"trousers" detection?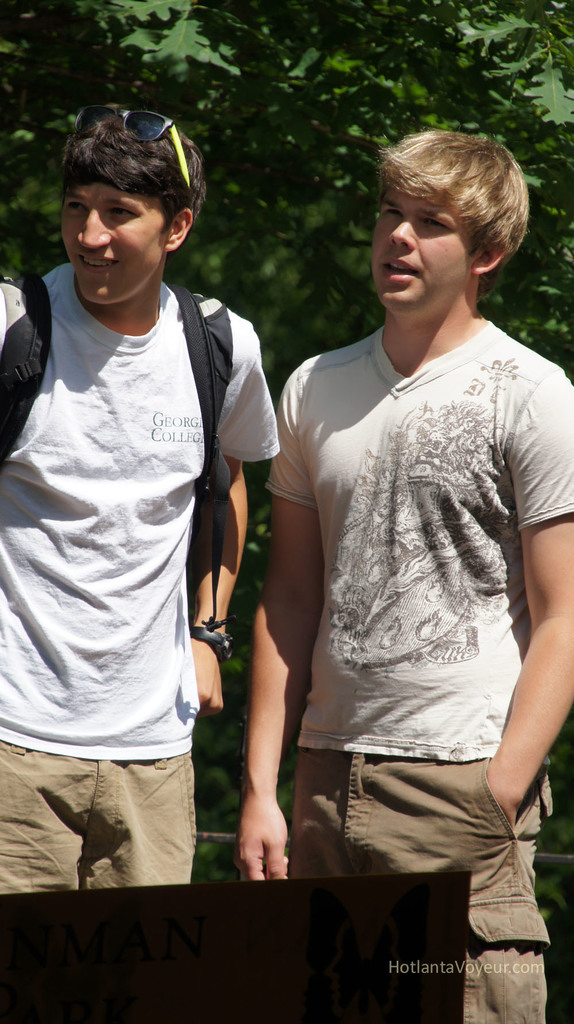
l=0, t=739, r=199, b=895
